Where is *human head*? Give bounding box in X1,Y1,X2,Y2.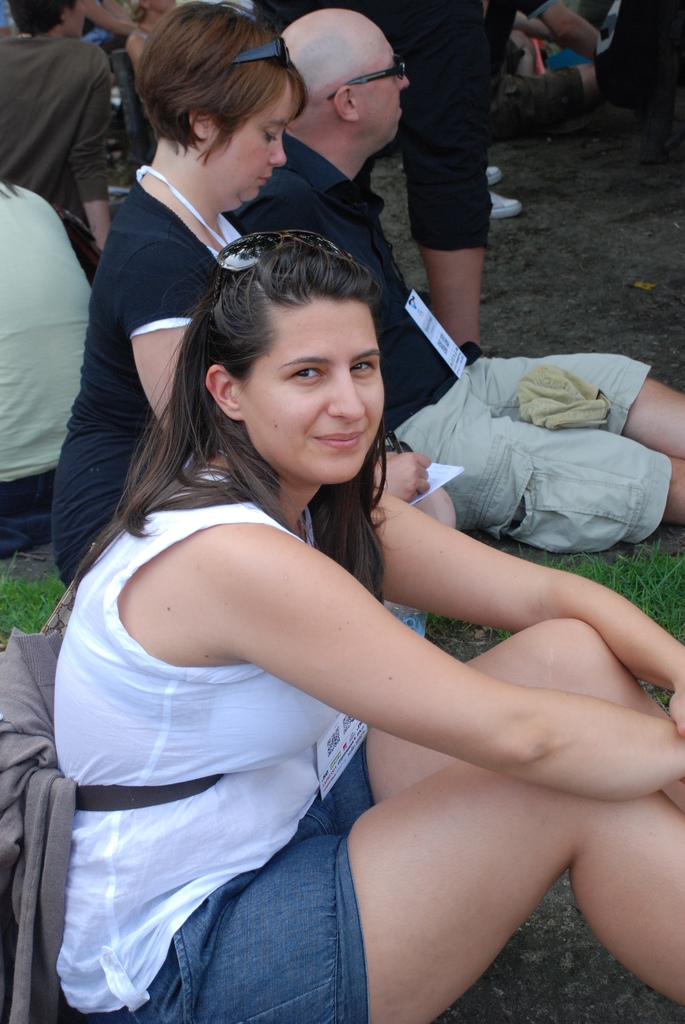
127,0,310,207.
